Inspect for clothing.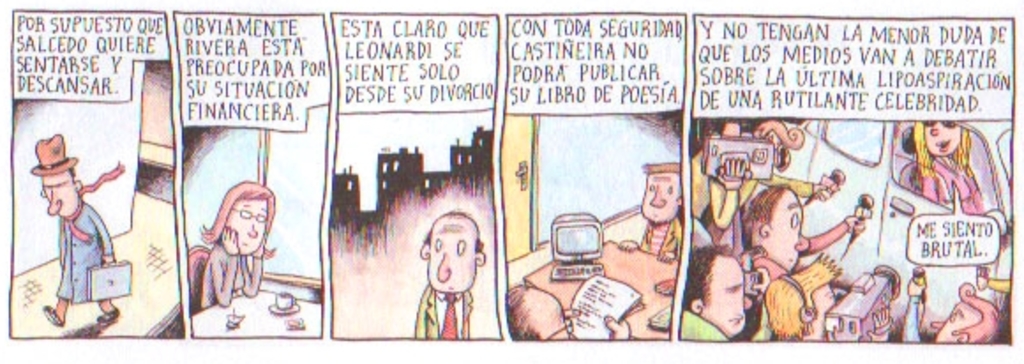
Inspection: locate(25, 131, 117, 313).
